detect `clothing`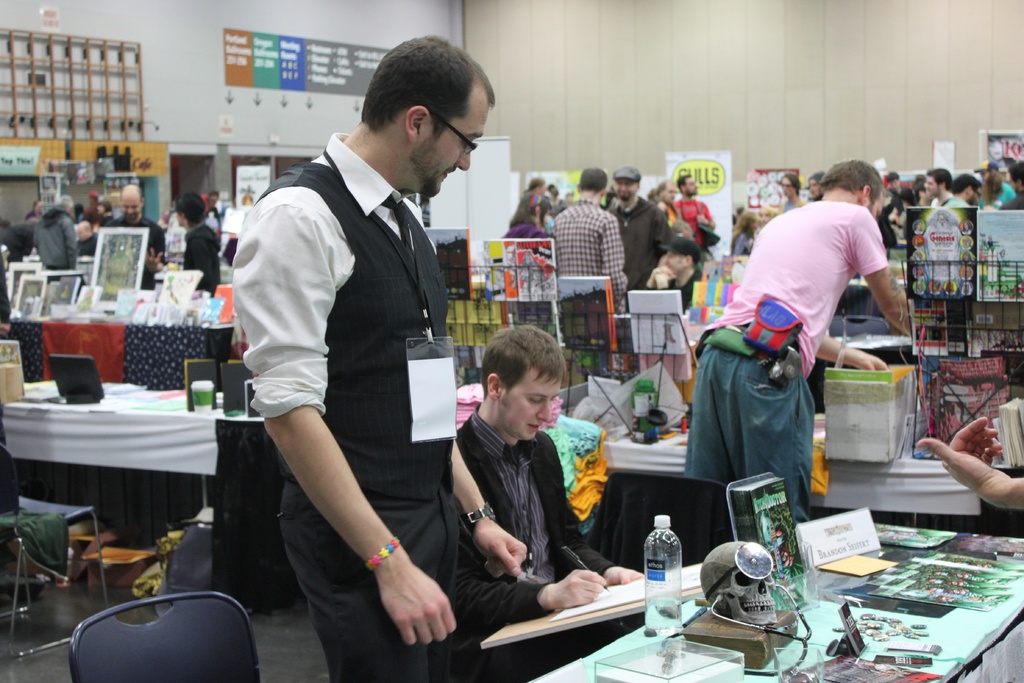
552:195:624:304
